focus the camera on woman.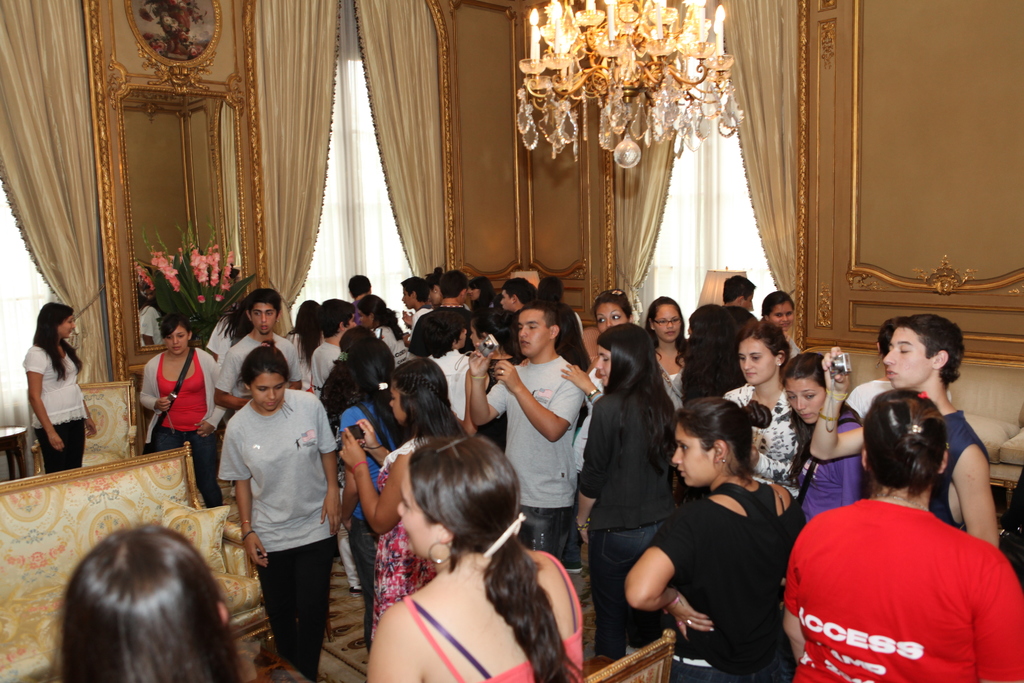
Focus region: l=40, t=522, r=248, b=682.
